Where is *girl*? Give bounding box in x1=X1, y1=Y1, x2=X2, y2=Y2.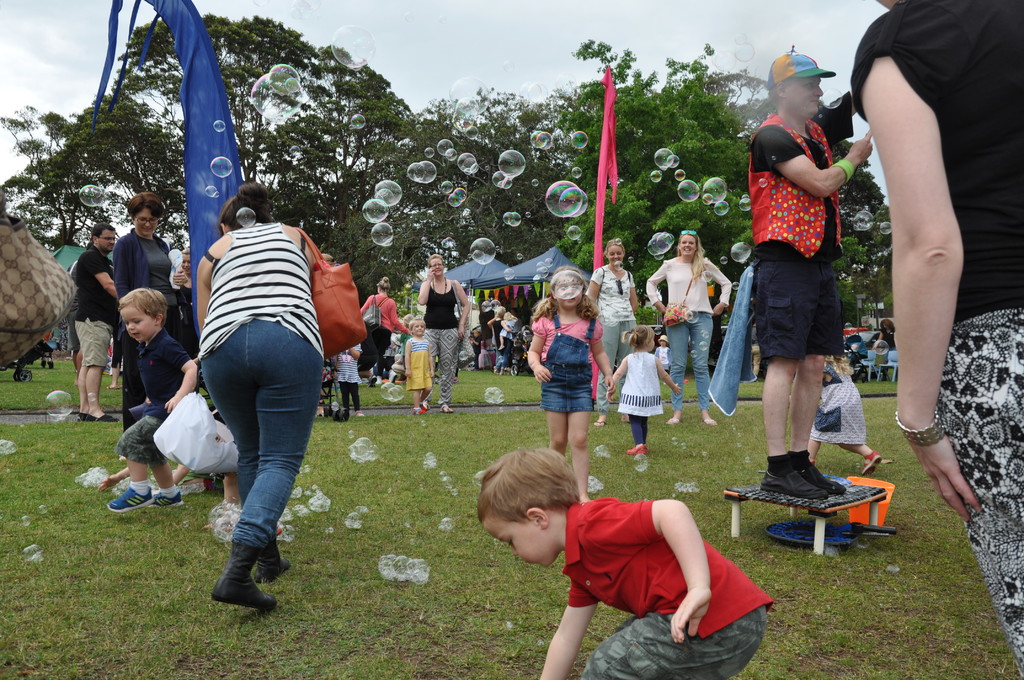
x1=645, y1=229, x2=732, y2=423.
